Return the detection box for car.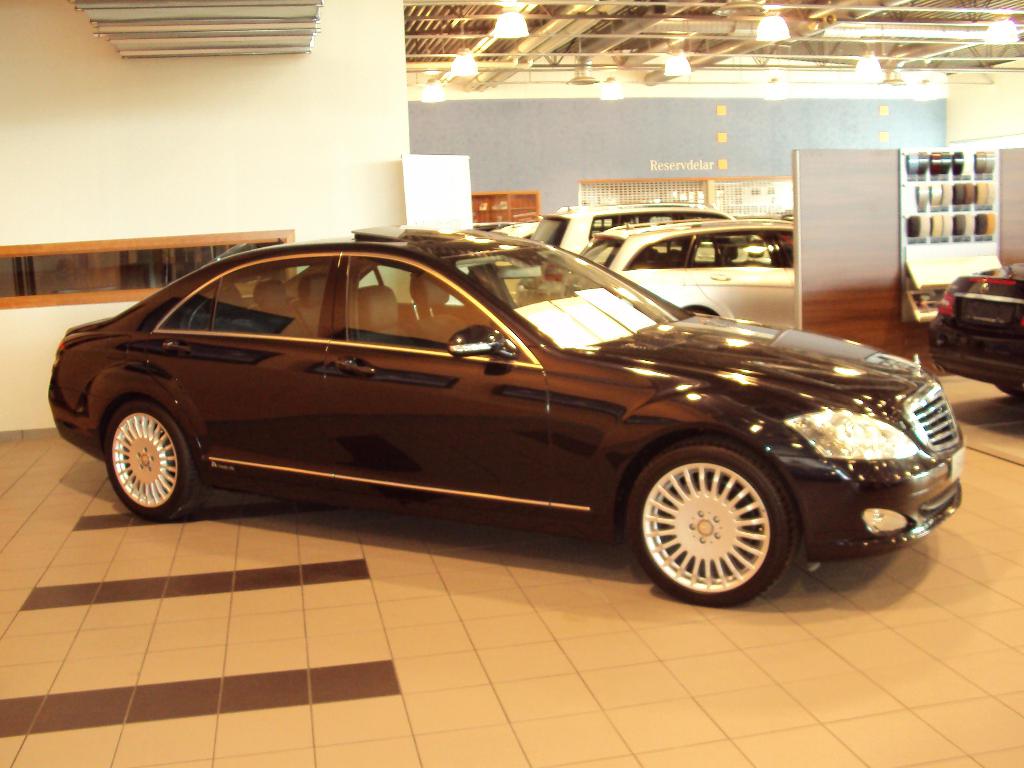
931, 262, 1023, 399.
